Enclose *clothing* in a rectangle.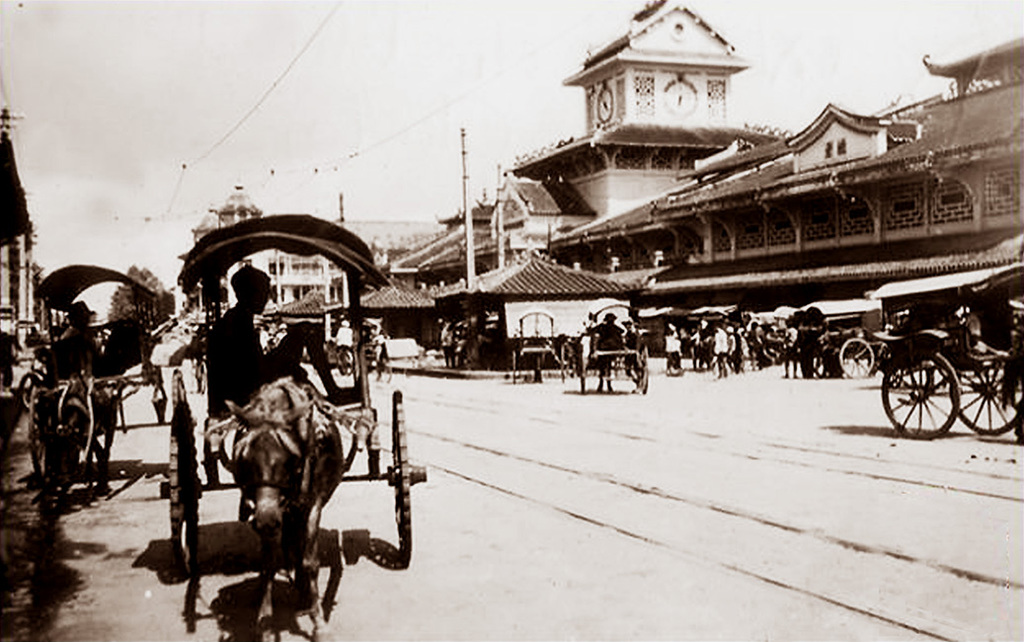
bbox=(714, 328, 730, 376).
